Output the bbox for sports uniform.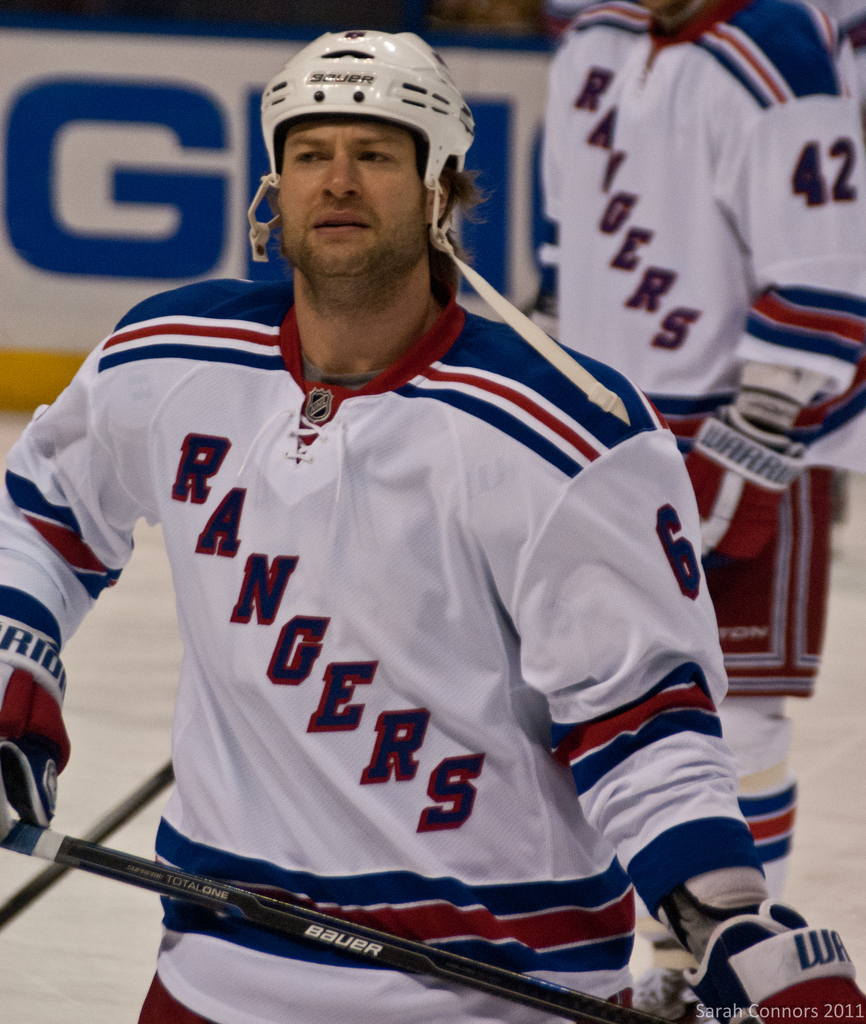
[x1=0, y1=275, x2=770, y2=1023].
